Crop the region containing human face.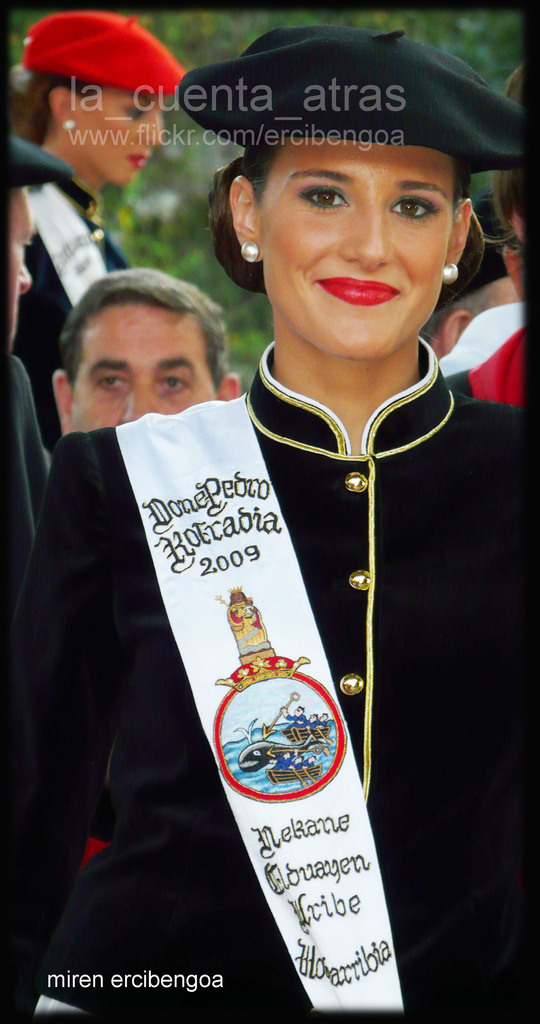
Crop region: rect(68, 85, 166, 187).
